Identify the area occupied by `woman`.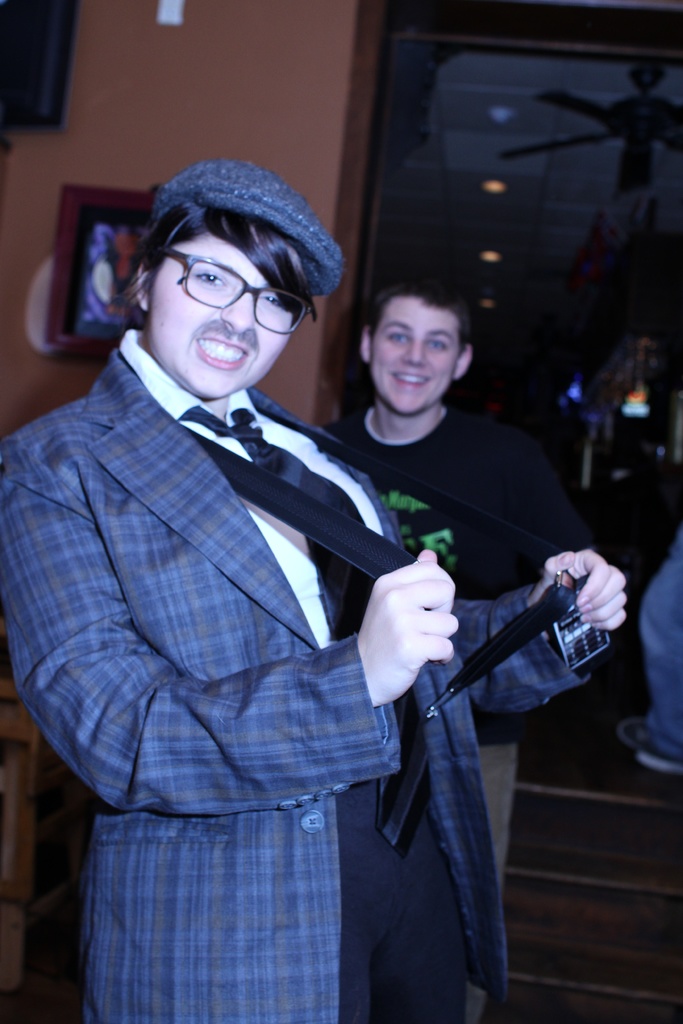
Area: [left=0, top=158, right=625, bottom=1023].
